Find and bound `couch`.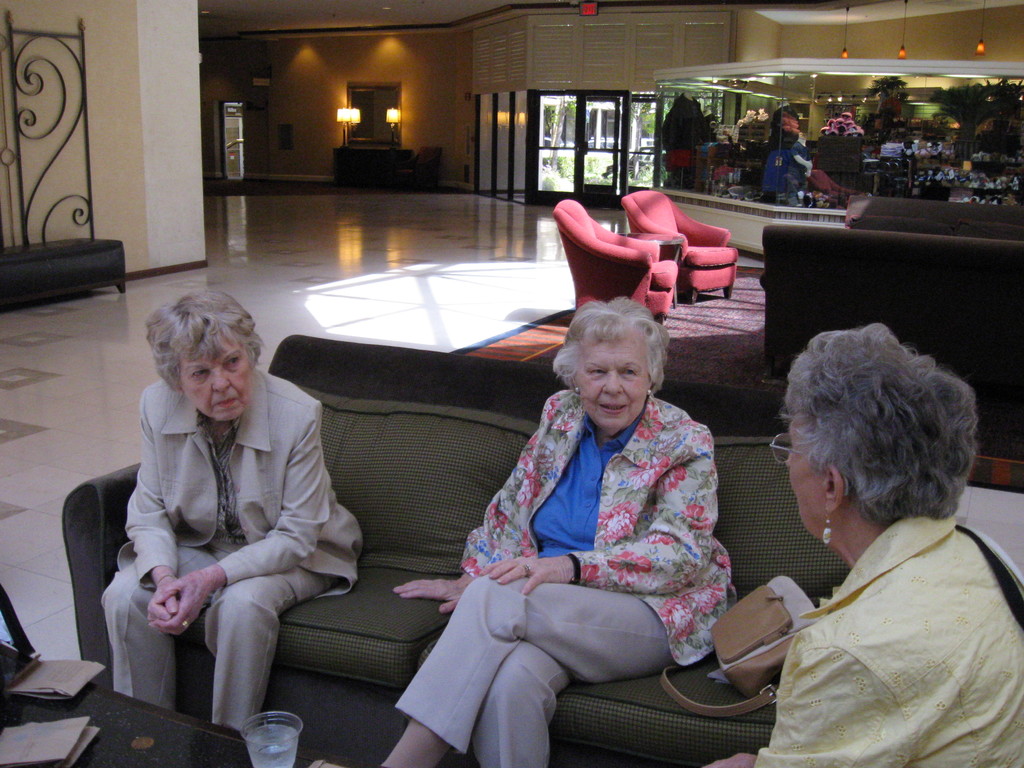
Bound: <region>762, 186, 1023, 409</region>.
